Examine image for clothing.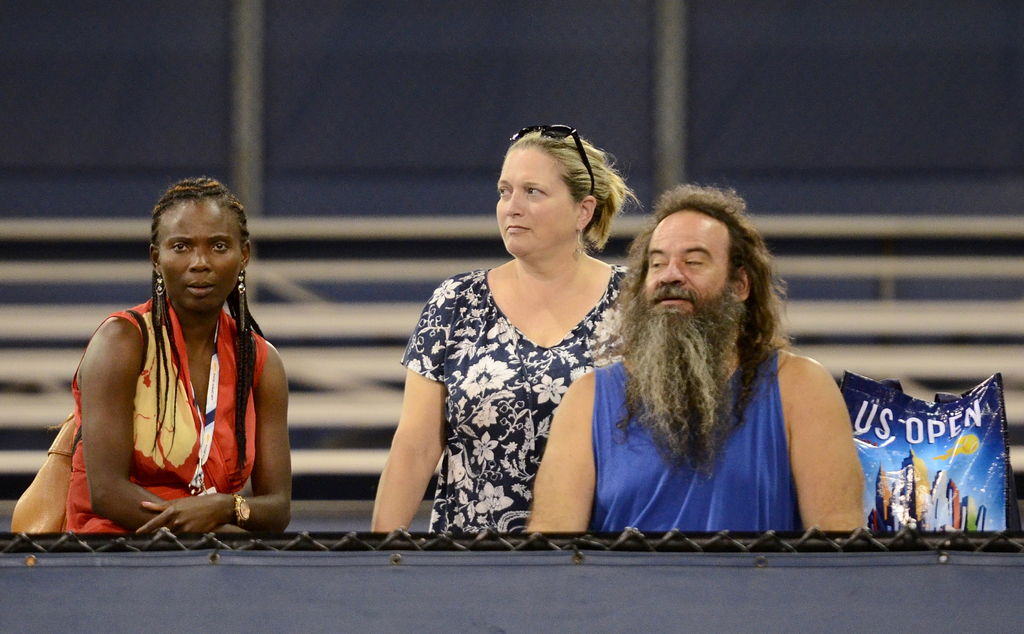
Examination result: pyautogui.locateOnScreen(589, 343, 805, 533).
